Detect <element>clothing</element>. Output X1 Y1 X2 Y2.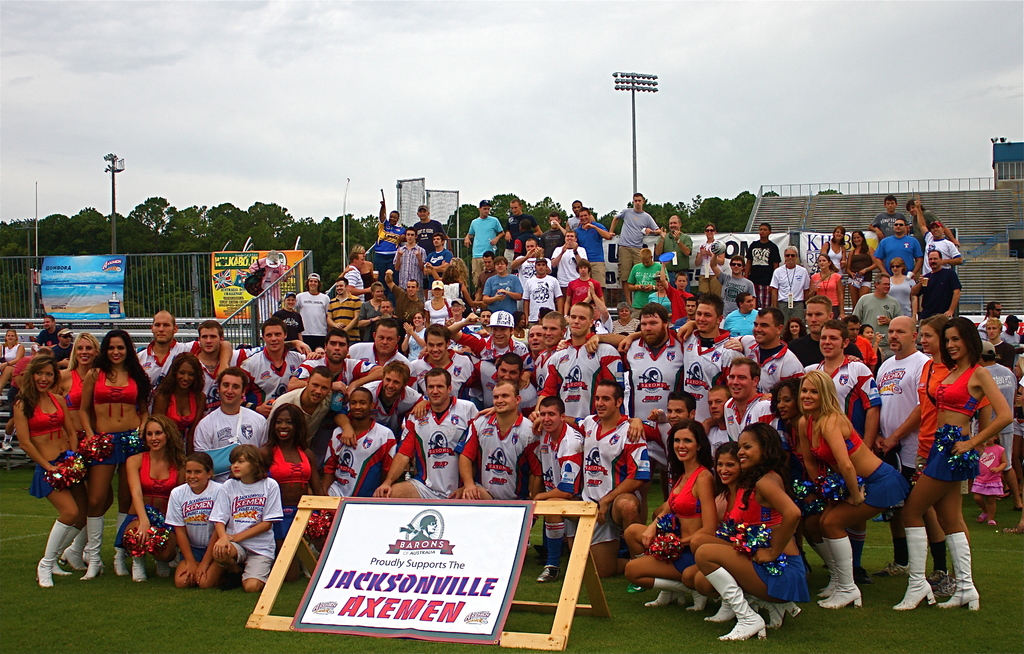
241 346 319 398.
